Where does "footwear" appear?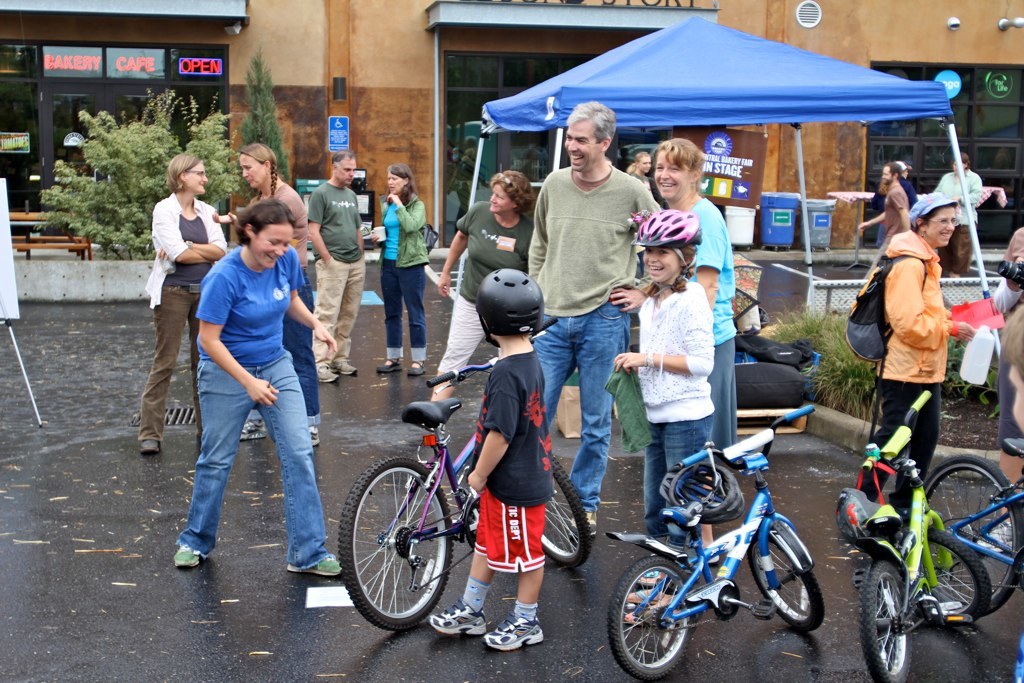
Appears at 623 588 643 607.
